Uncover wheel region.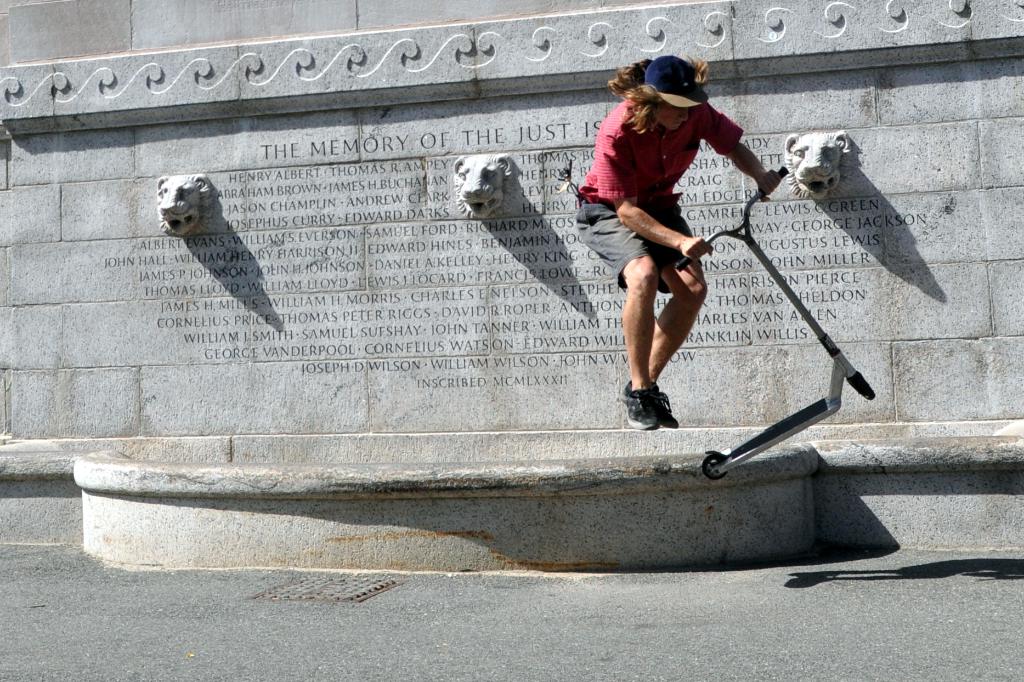
Uncovered: crop(700, 454, 729, 481).
